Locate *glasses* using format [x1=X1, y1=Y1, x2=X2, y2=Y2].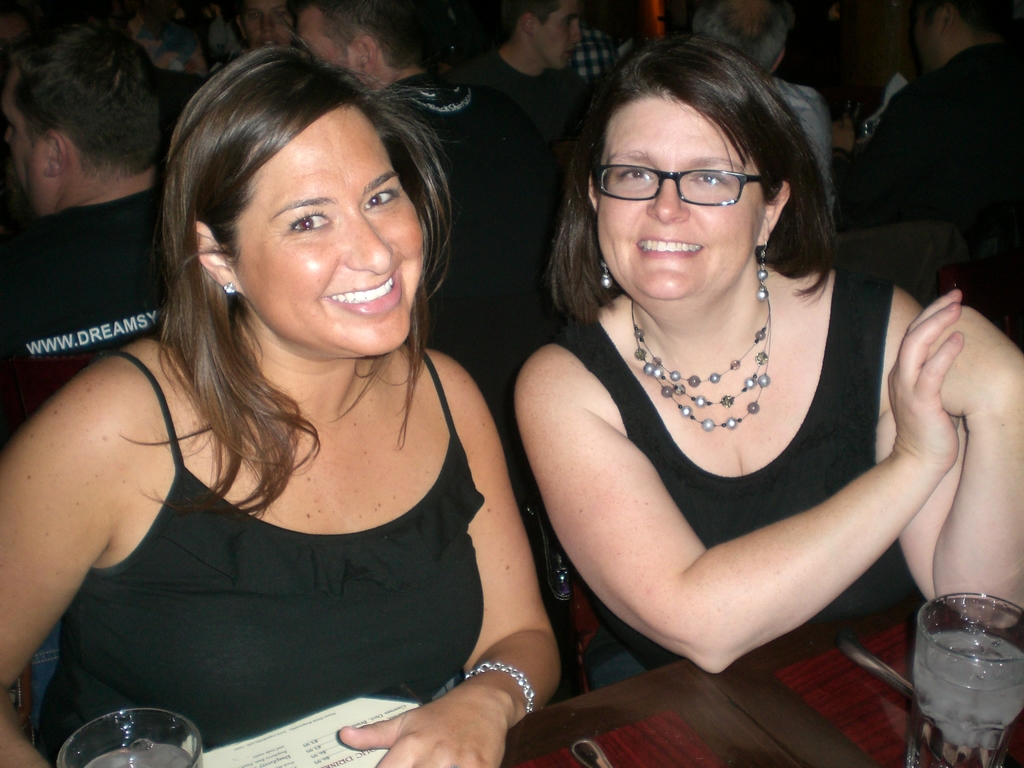
[x1=592, y1=161, x2=768, y2=207].
